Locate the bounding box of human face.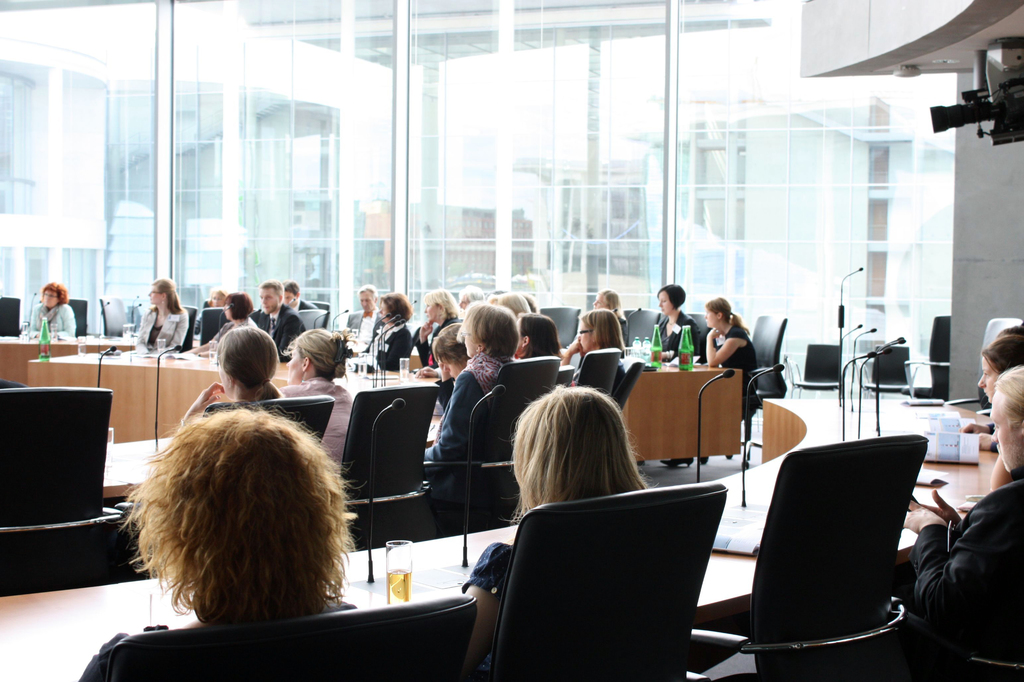
Bounding box: 989 394 1023 466.
